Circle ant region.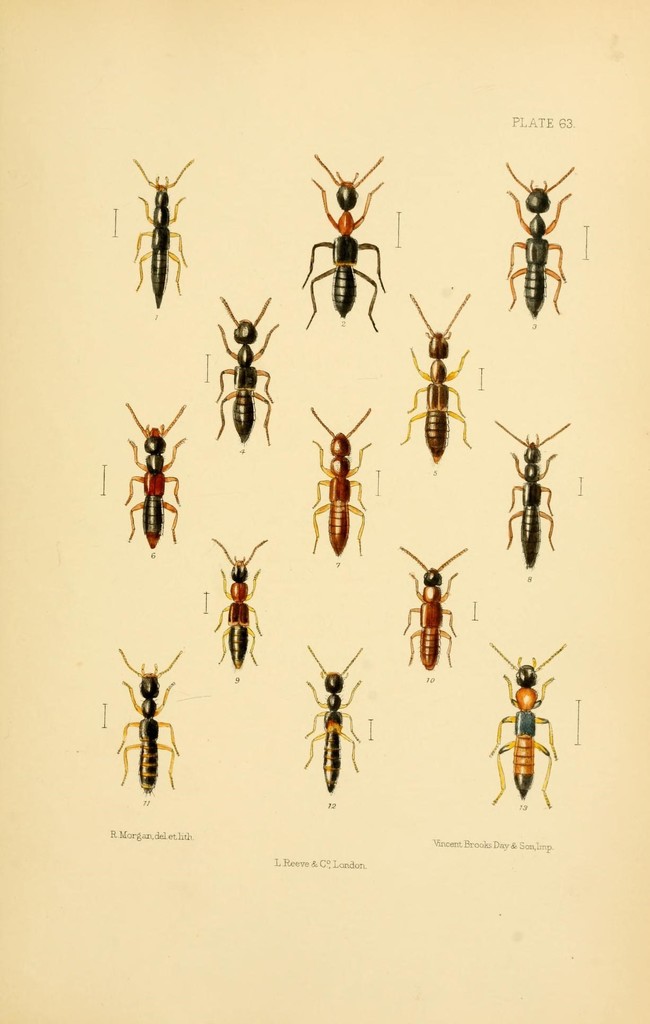
Region: <region>300, 147, 396, 330</region>.
